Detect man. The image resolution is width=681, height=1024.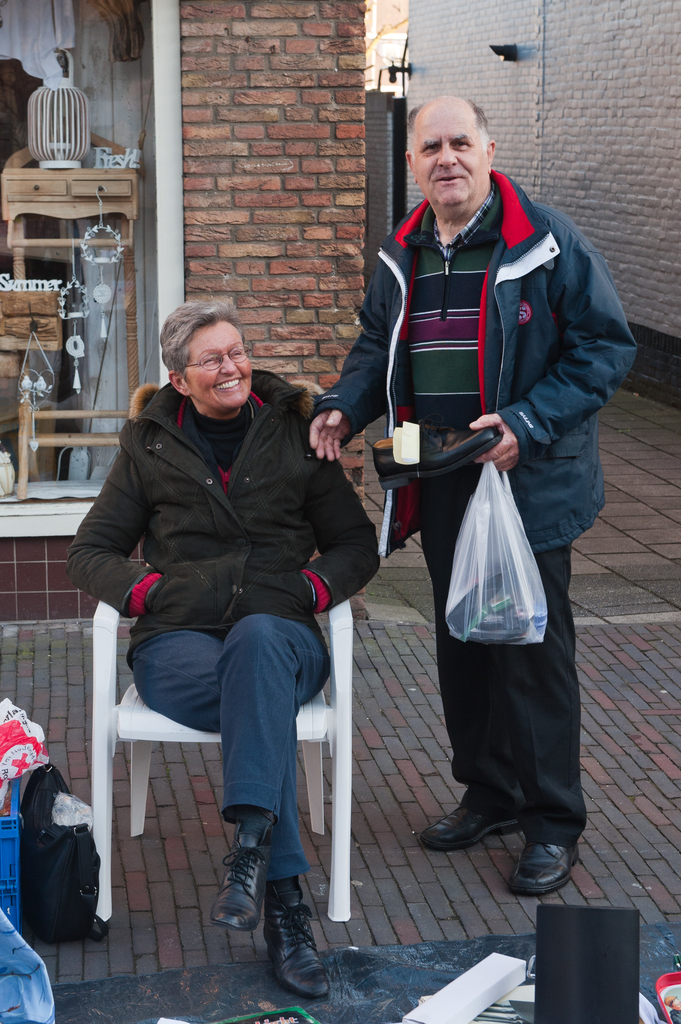
bbox=(63, 278, 396, 991).
